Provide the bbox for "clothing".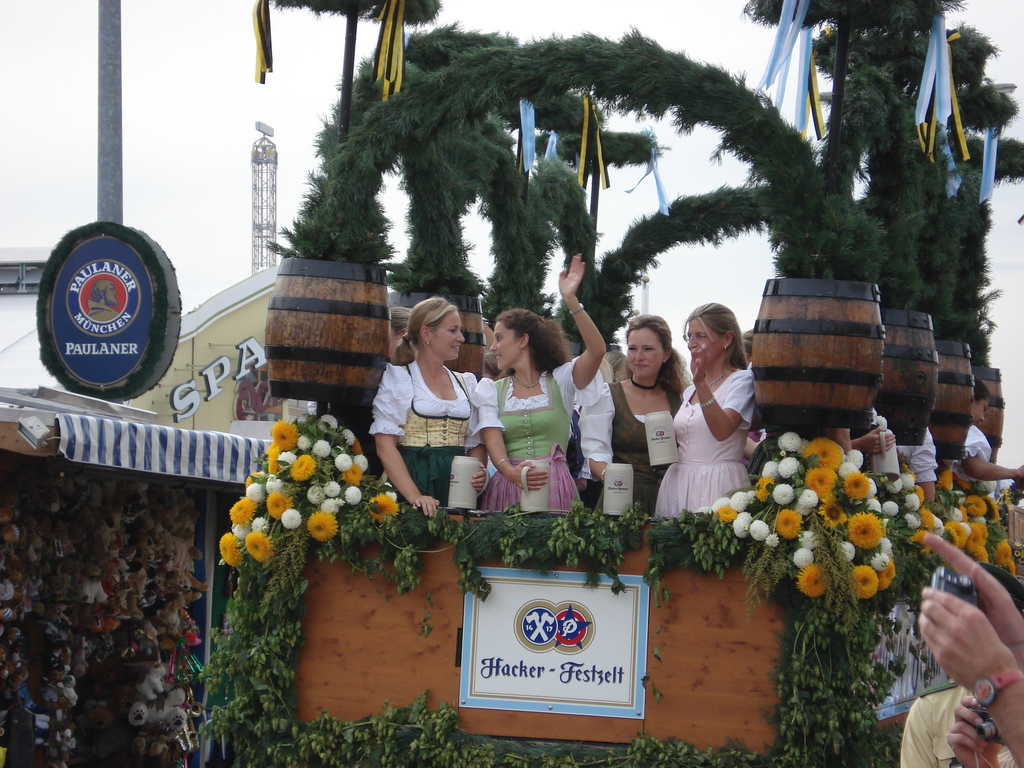
655:367:756:518.
